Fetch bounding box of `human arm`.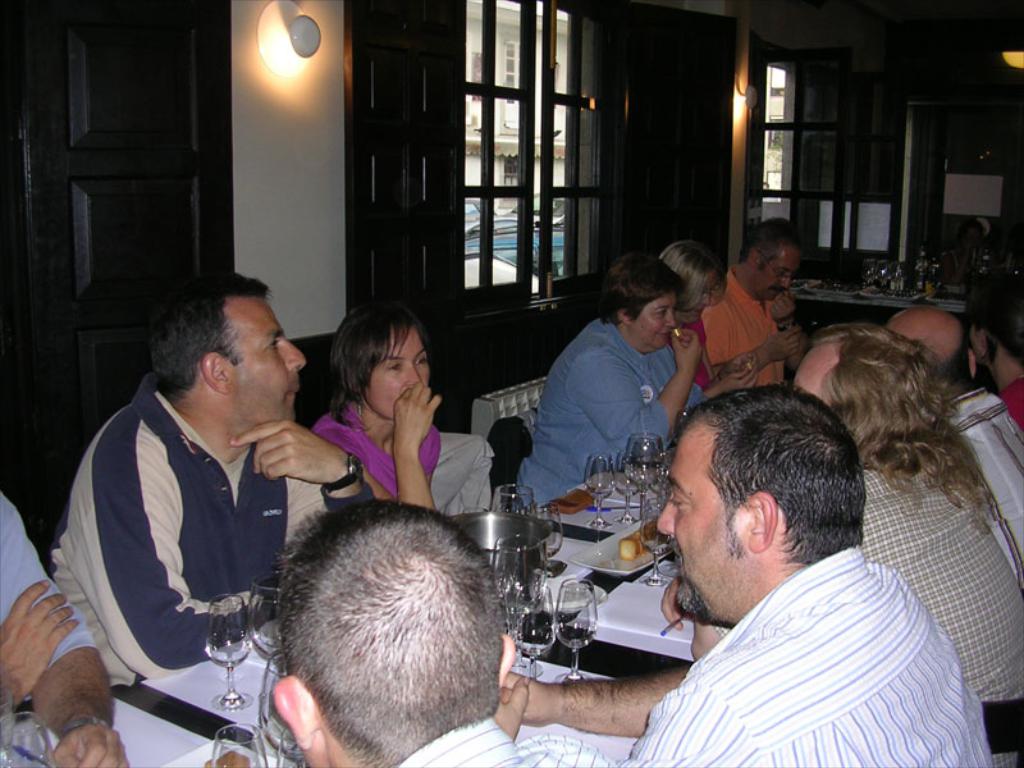
Bbox: [6,567,67,719].
